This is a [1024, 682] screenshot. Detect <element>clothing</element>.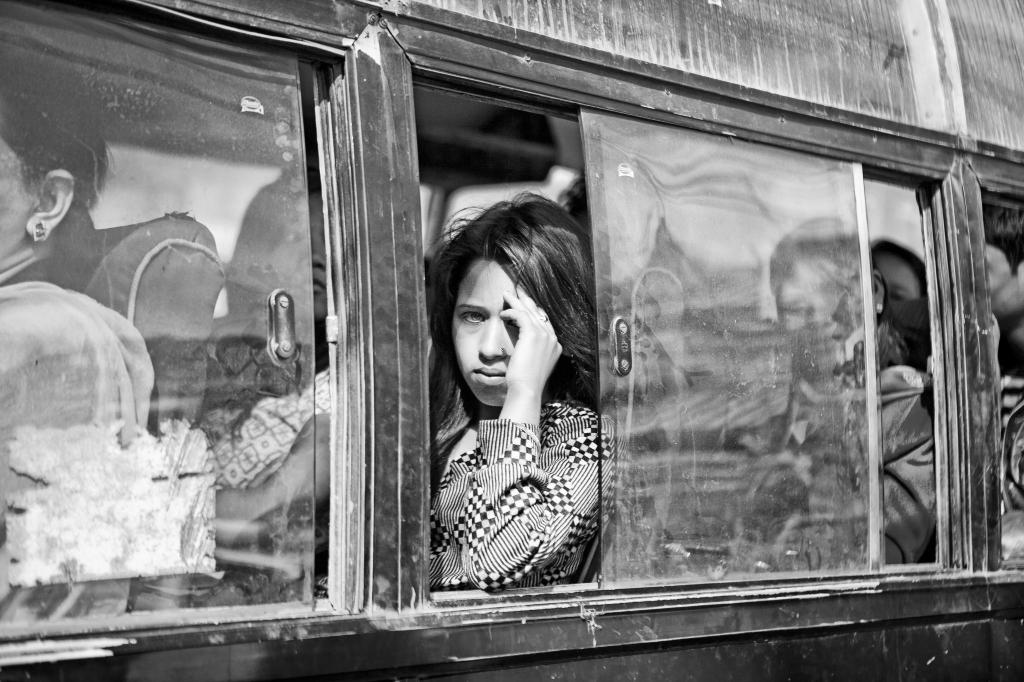
bbox(771, 370, 935, 568).
